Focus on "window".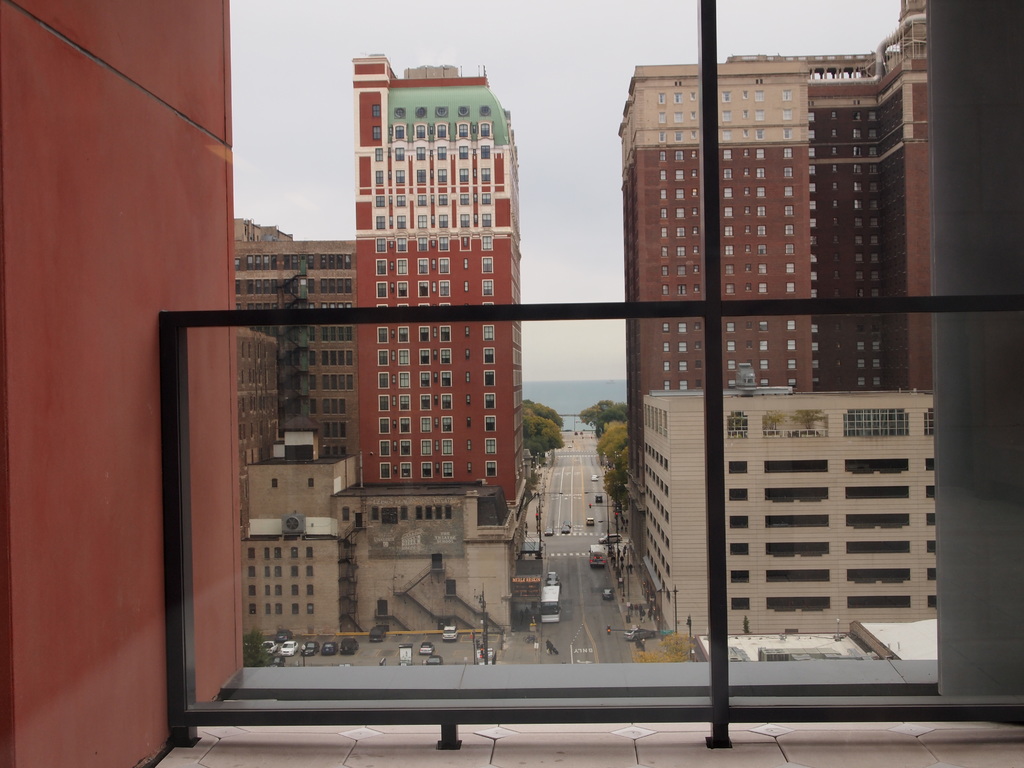
Focused at x1=439 y1=255 x2=450 y2=275.
